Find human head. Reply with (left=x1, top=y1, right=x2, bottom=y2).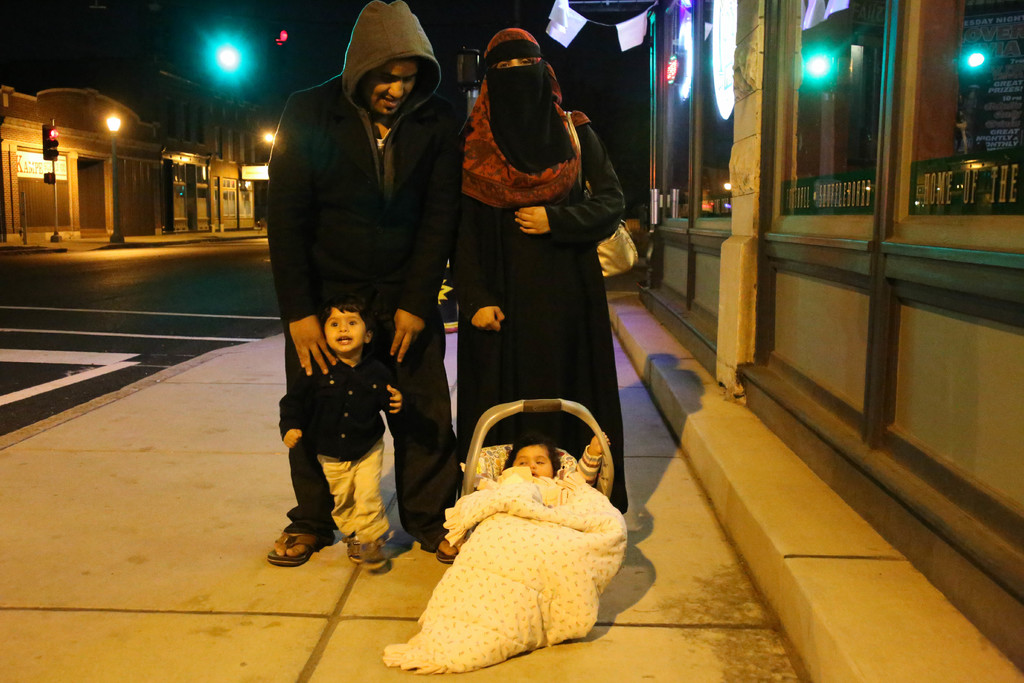
(left=508, top=434, right=558, bottom=479).
